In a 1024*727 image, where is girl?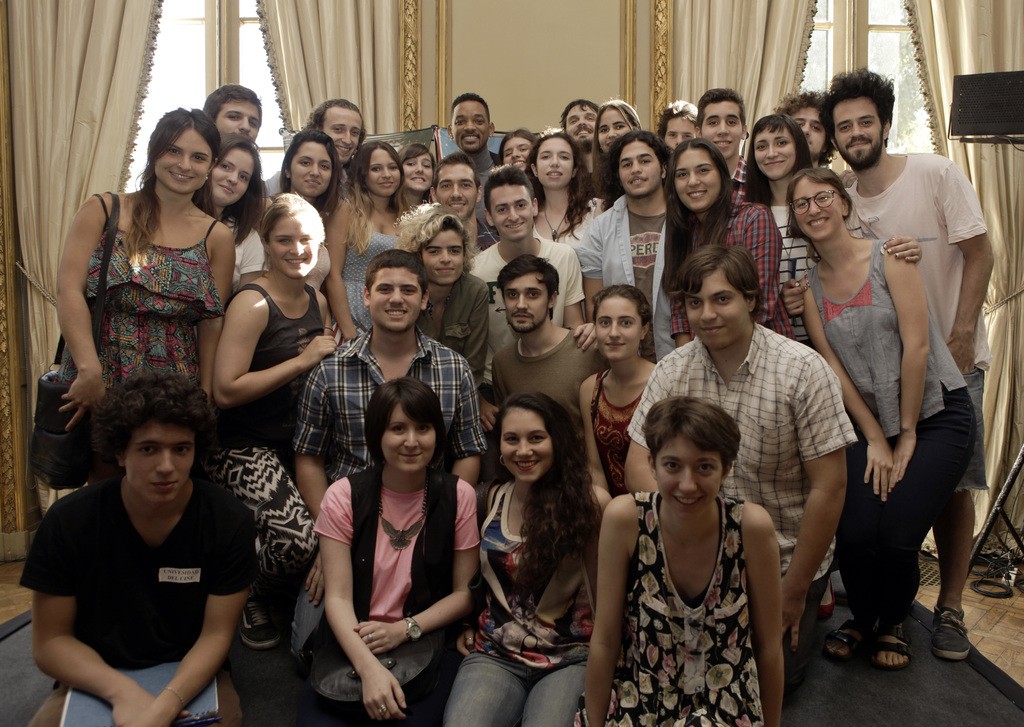
318 147 408 336.
